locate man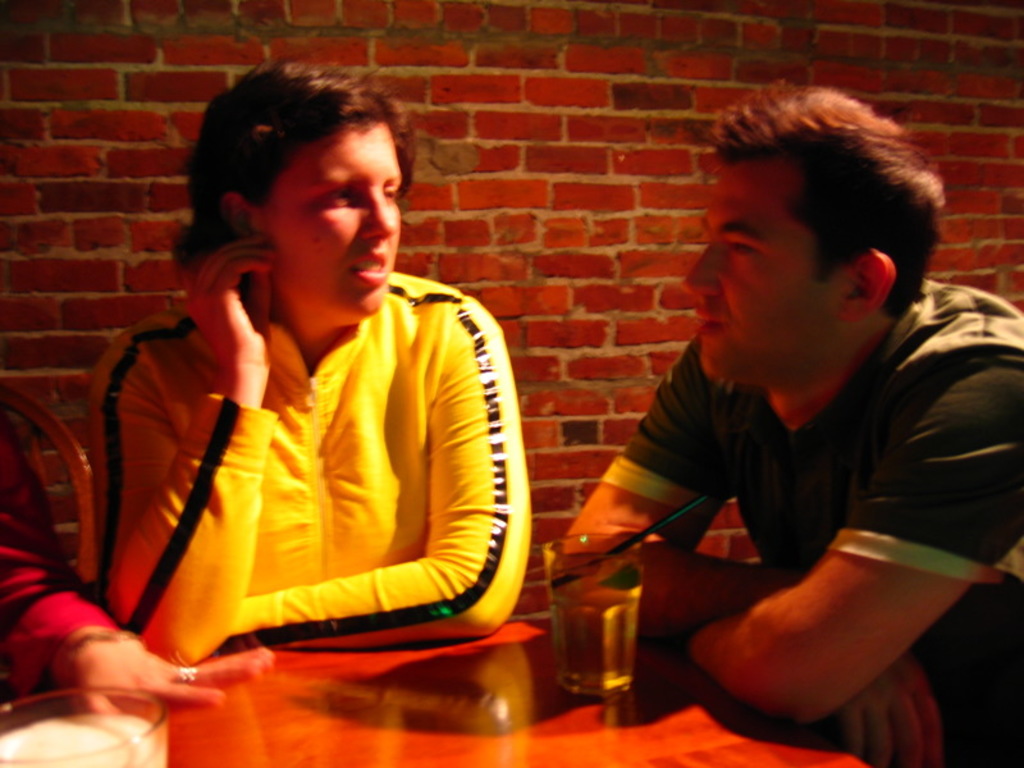
[left=566, top=79, right=1023, bottom=767]
